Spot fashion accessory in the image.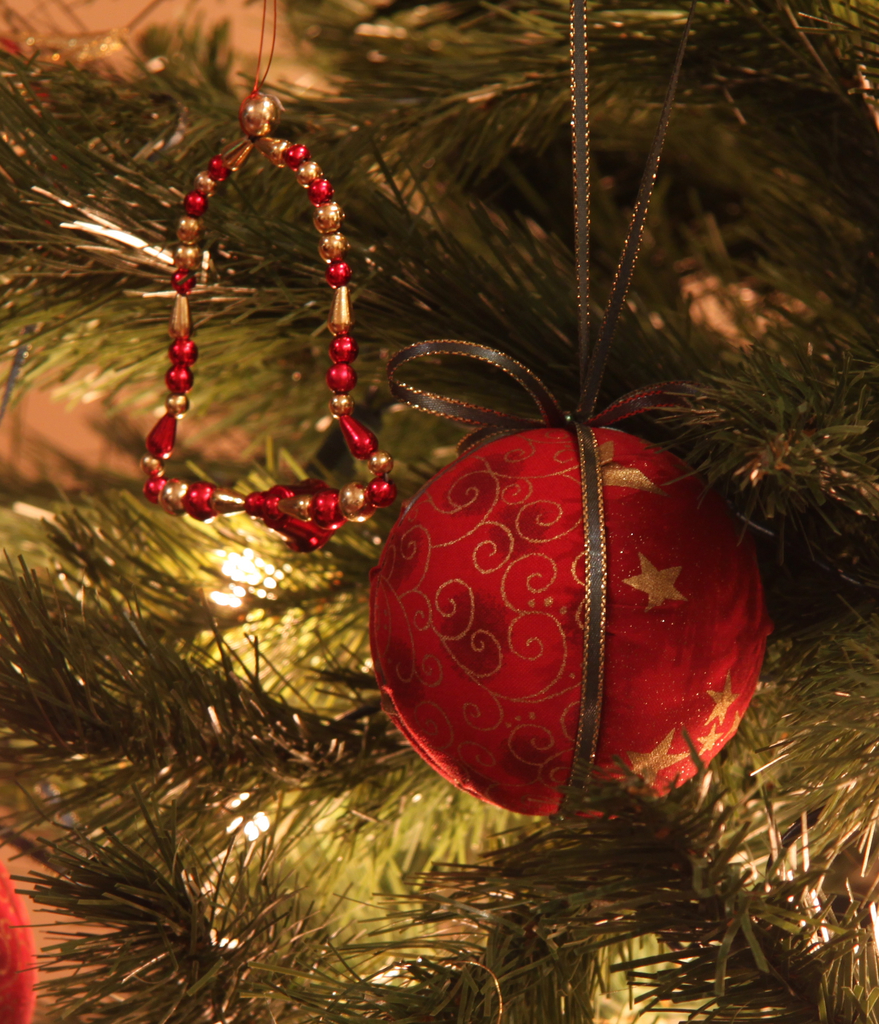
fashion accessory found at l=136, t=4, r=392, b=547.
